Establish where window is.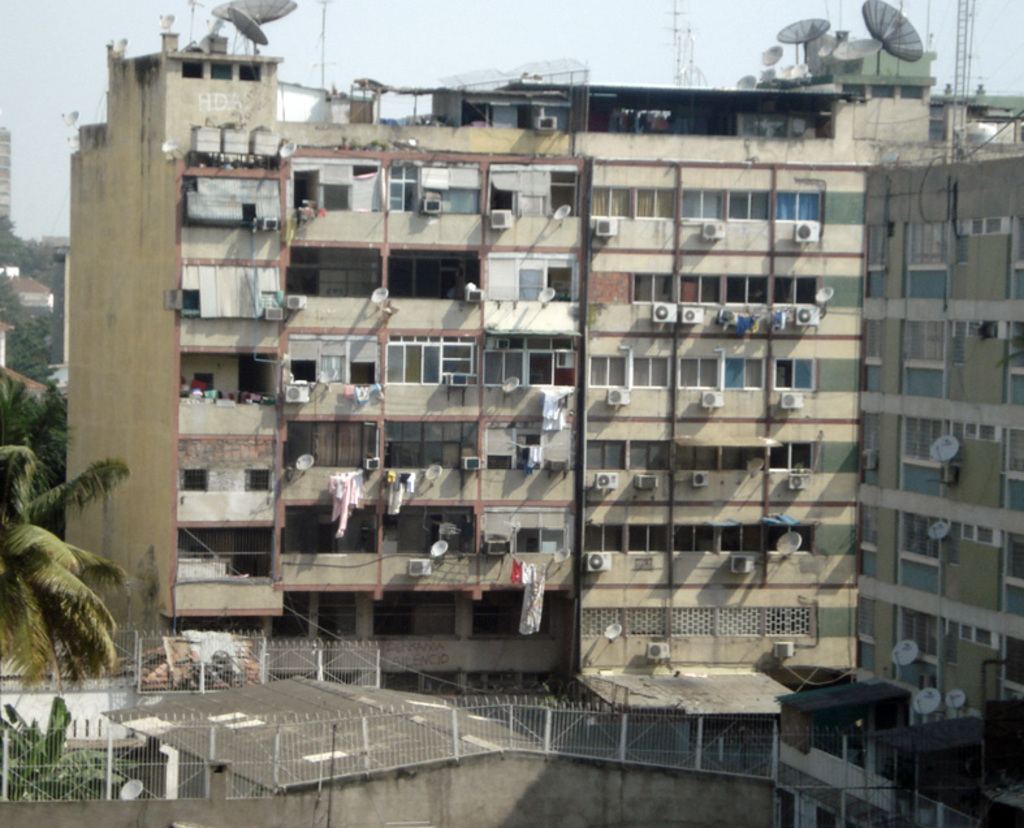
Established at {"left": 481, "top": 508, "right": 573, "bottom": 553}.
